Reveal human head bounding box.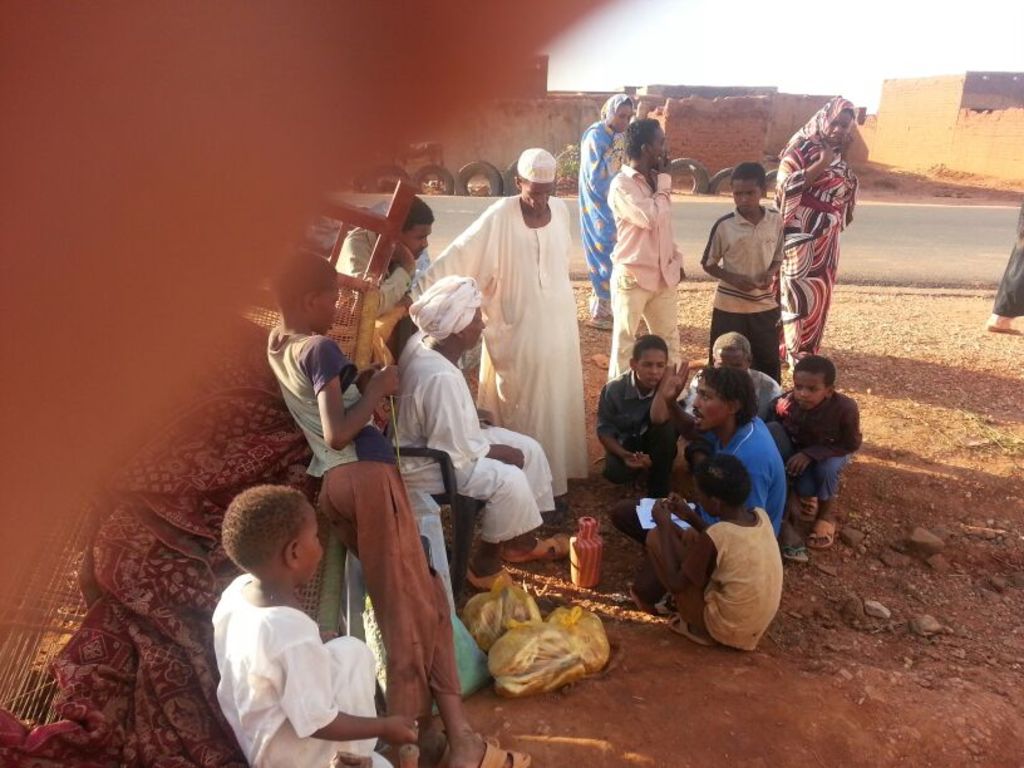
Revealed: x1=691, y1=454, x2=755, y2=512.
